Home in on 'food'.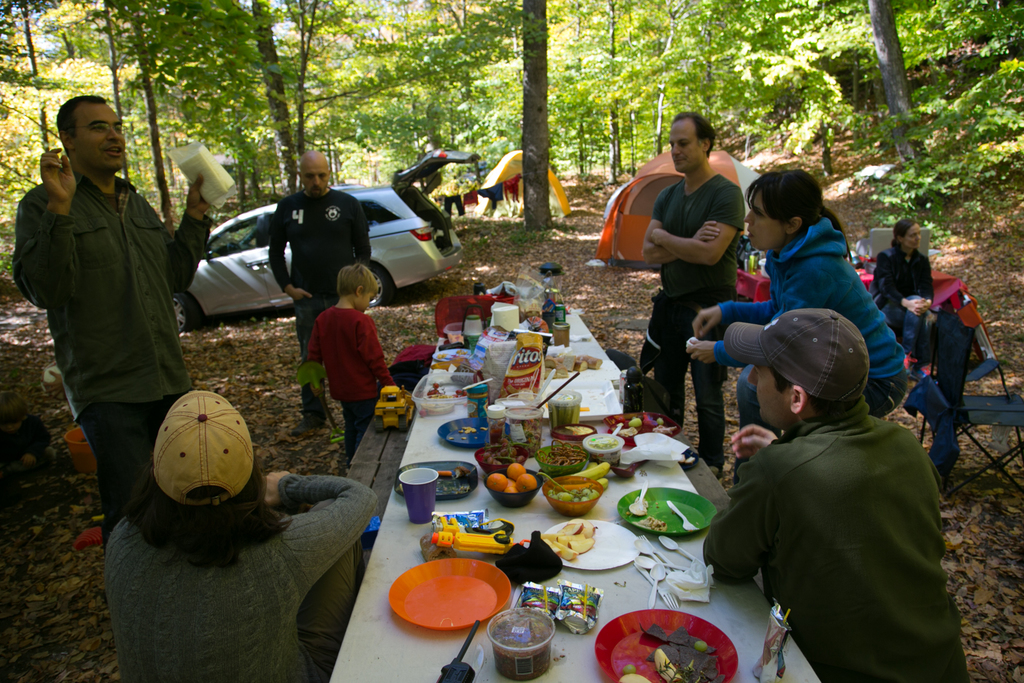
Homed in at rect(636, 514, 668, 534).
